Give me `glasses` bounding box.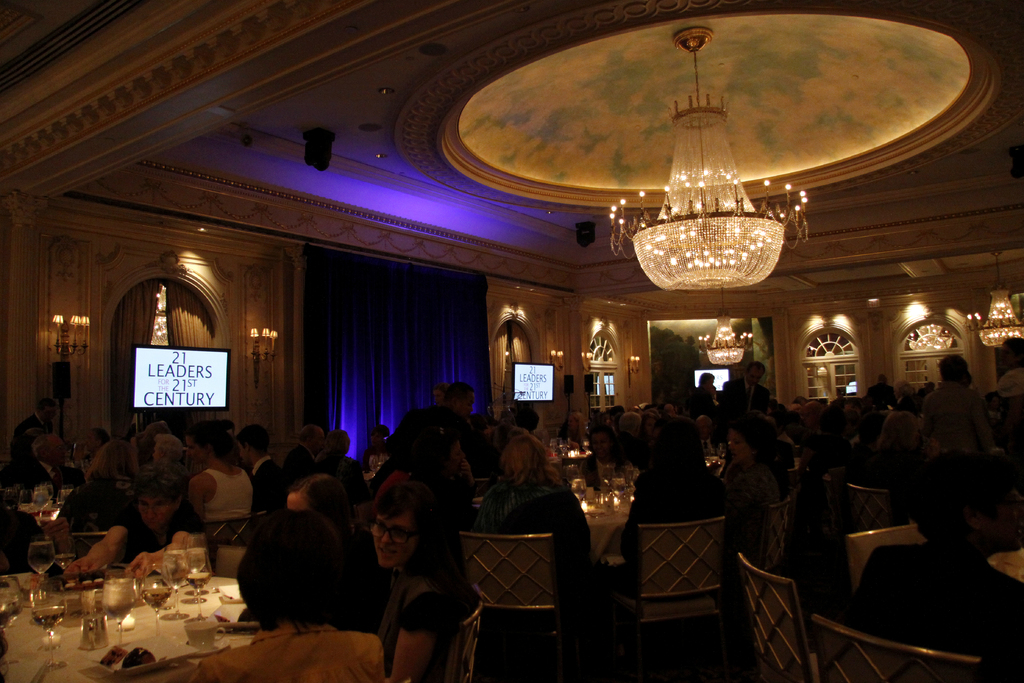
(371, 527, 424, 548).
